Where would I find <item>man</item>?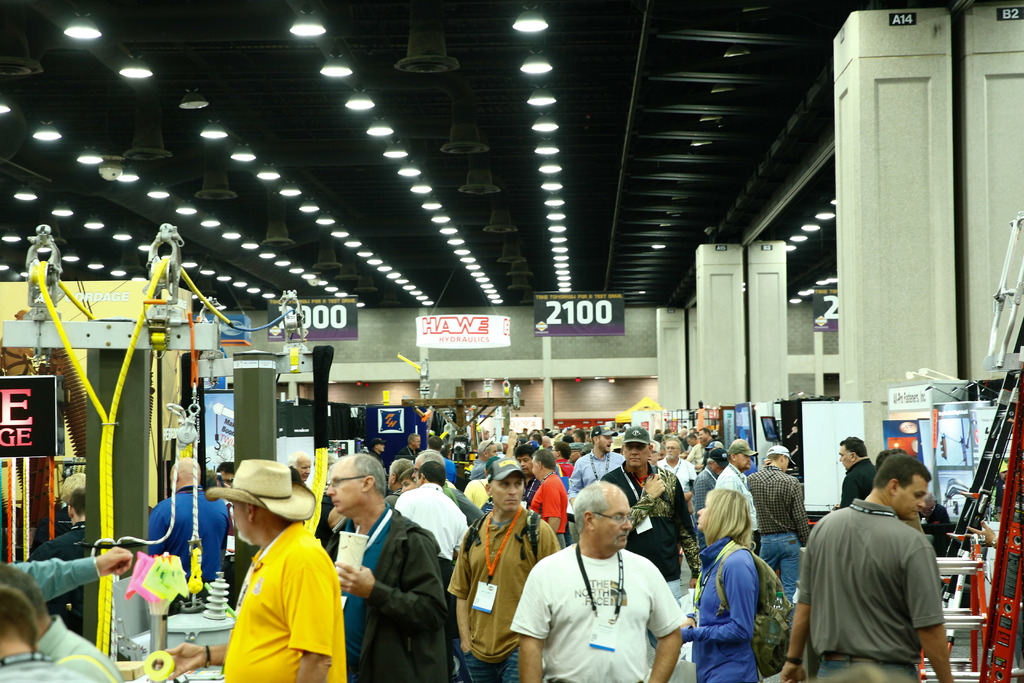
At crop(713, 438, 763, 554).
